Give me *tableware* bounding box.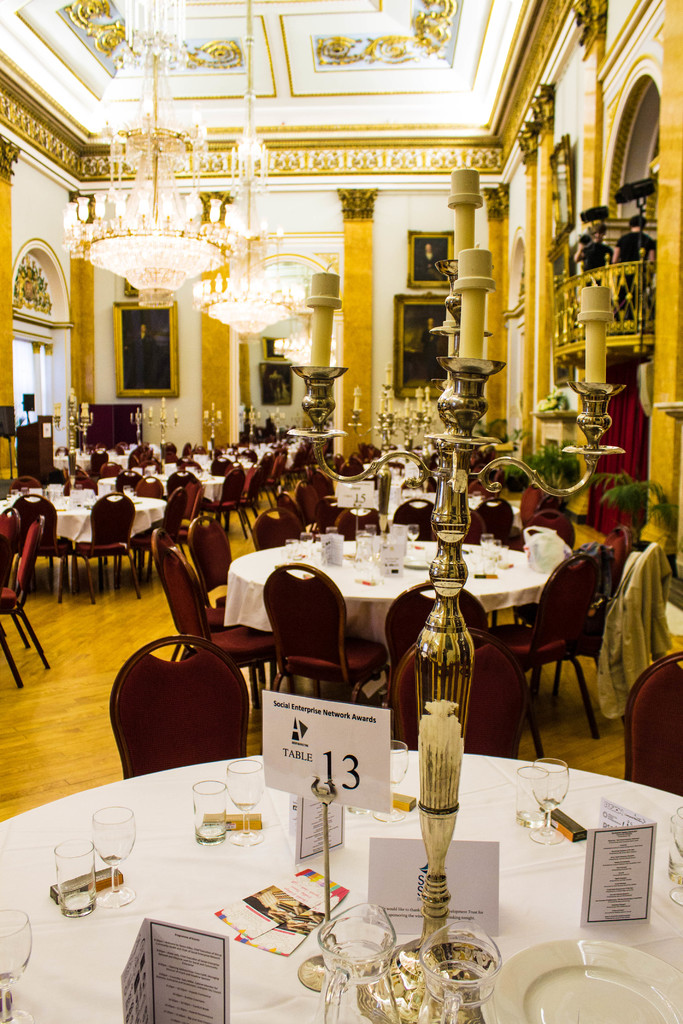
[345,804,370,814].
